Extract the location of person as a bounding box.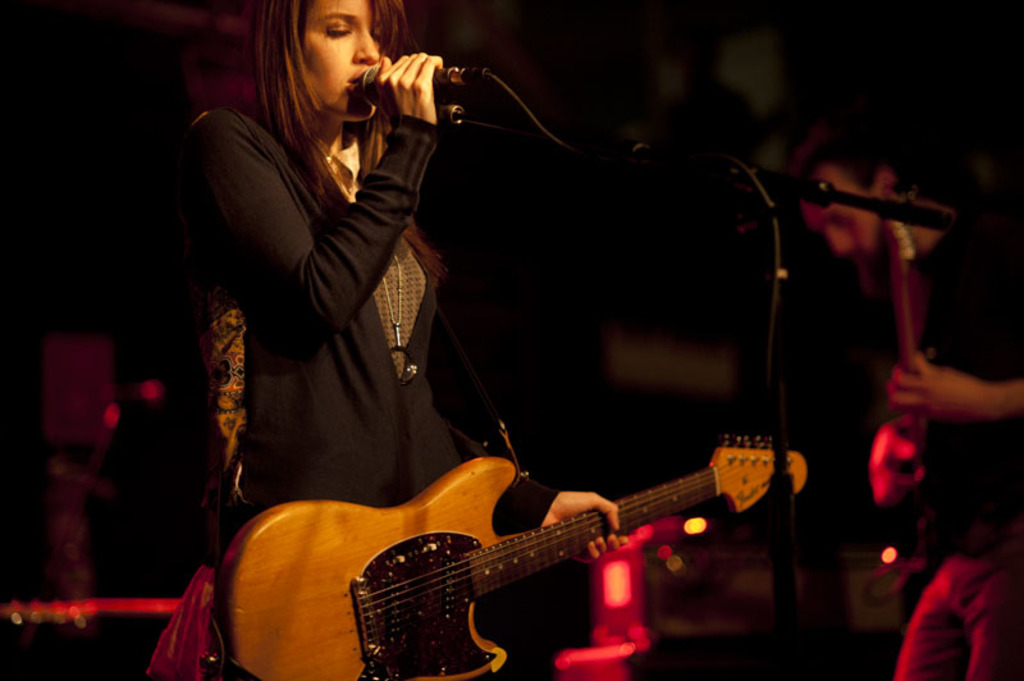
(805, 154, 1023, 680).
